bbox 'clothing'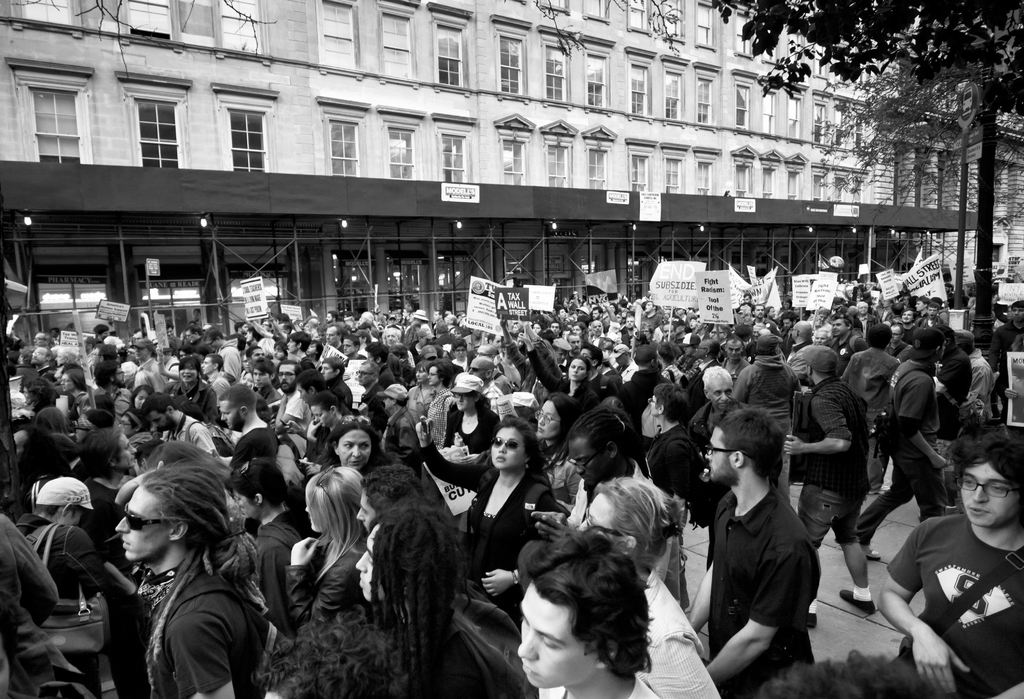
388/402/417/456
